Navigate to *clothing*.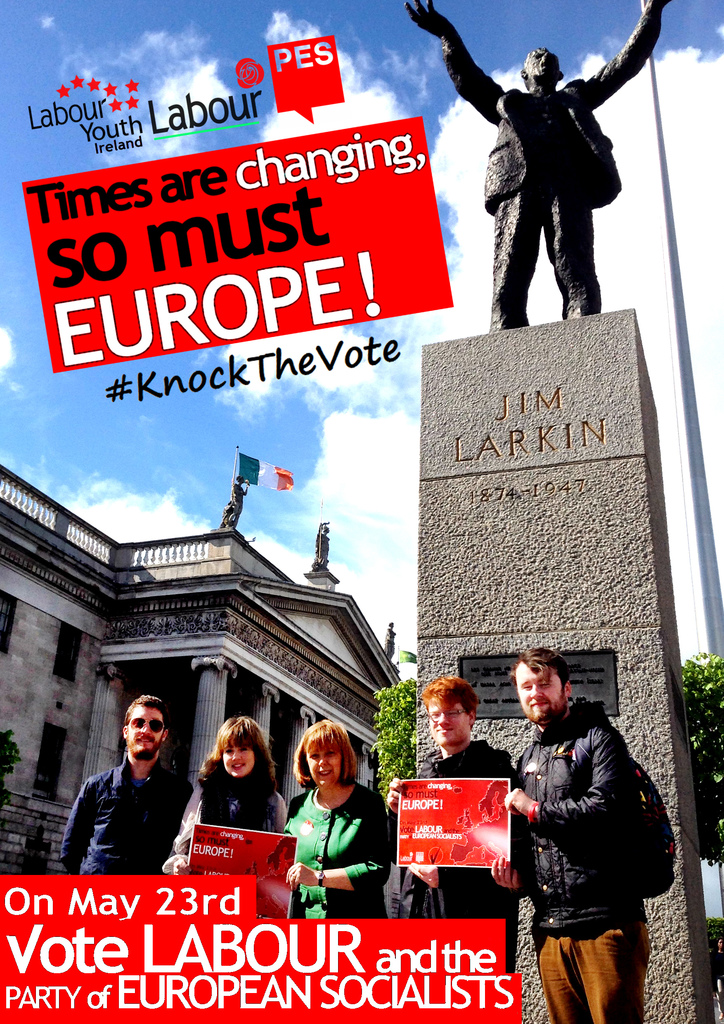
Navigation target: box(163, 767, 294, 860).
